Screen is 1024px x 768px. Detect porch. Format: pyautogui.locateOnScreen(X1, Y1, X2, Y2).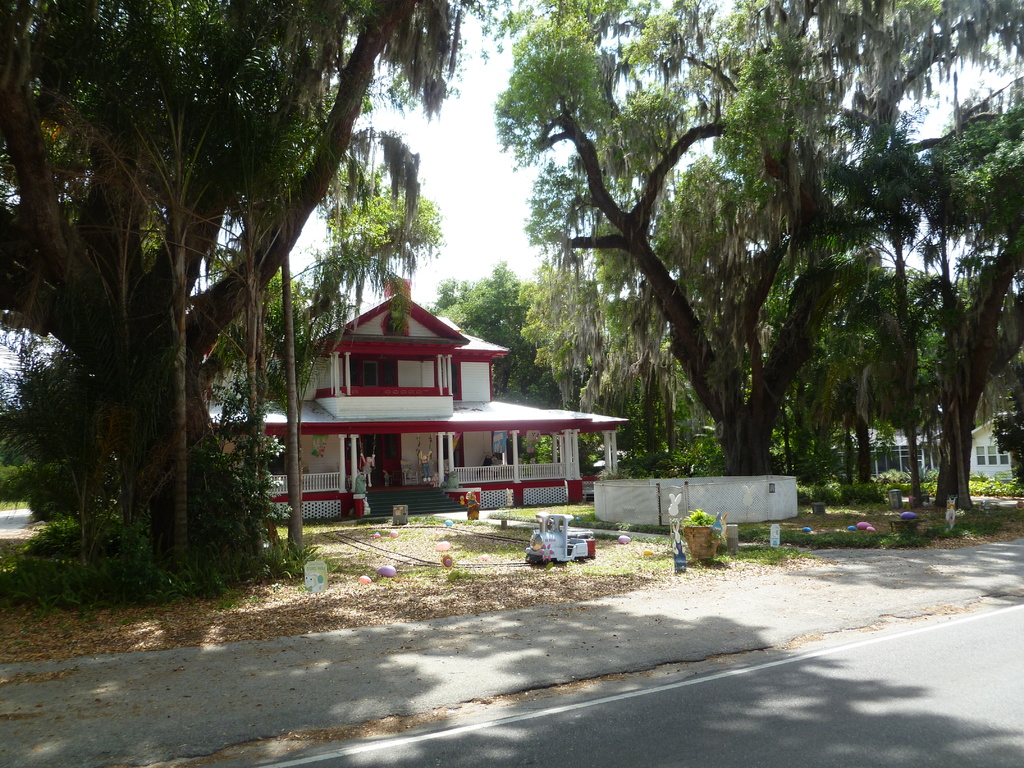
pyautogui.locateOnScreen(262, 474, 365, 532).
